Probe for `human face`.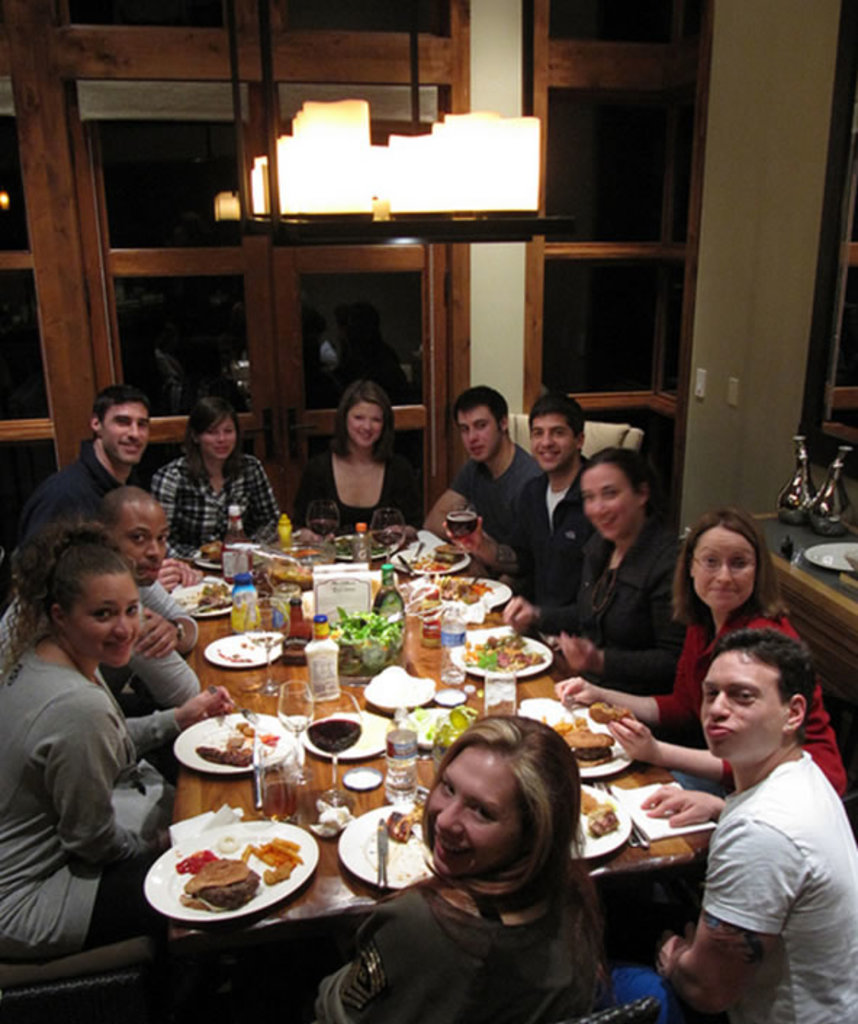
Probe result: bbox=(459, 405, 499, 463).
